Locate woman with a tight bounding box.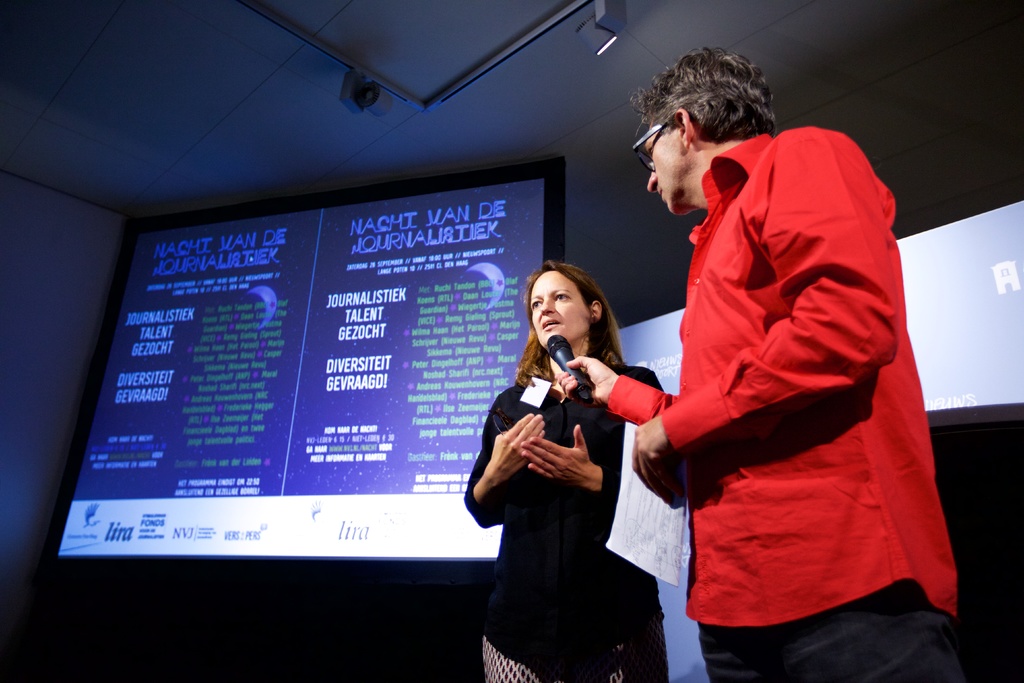
470,240,642,682.
